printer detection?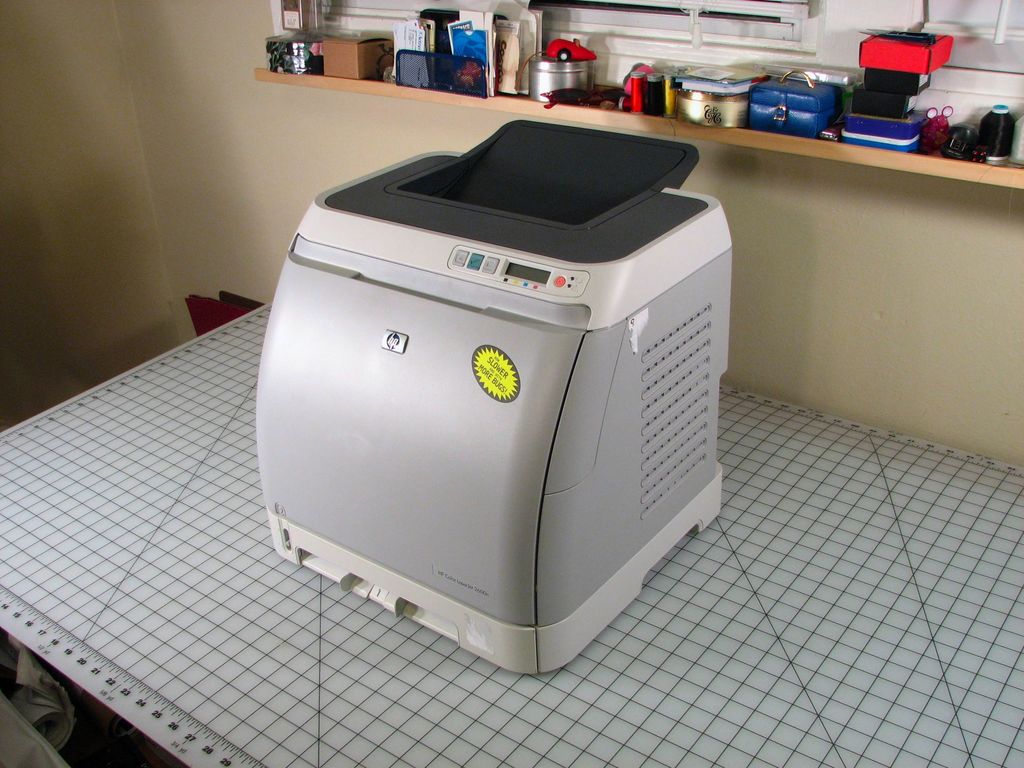
[260, 118, 735, 677]
